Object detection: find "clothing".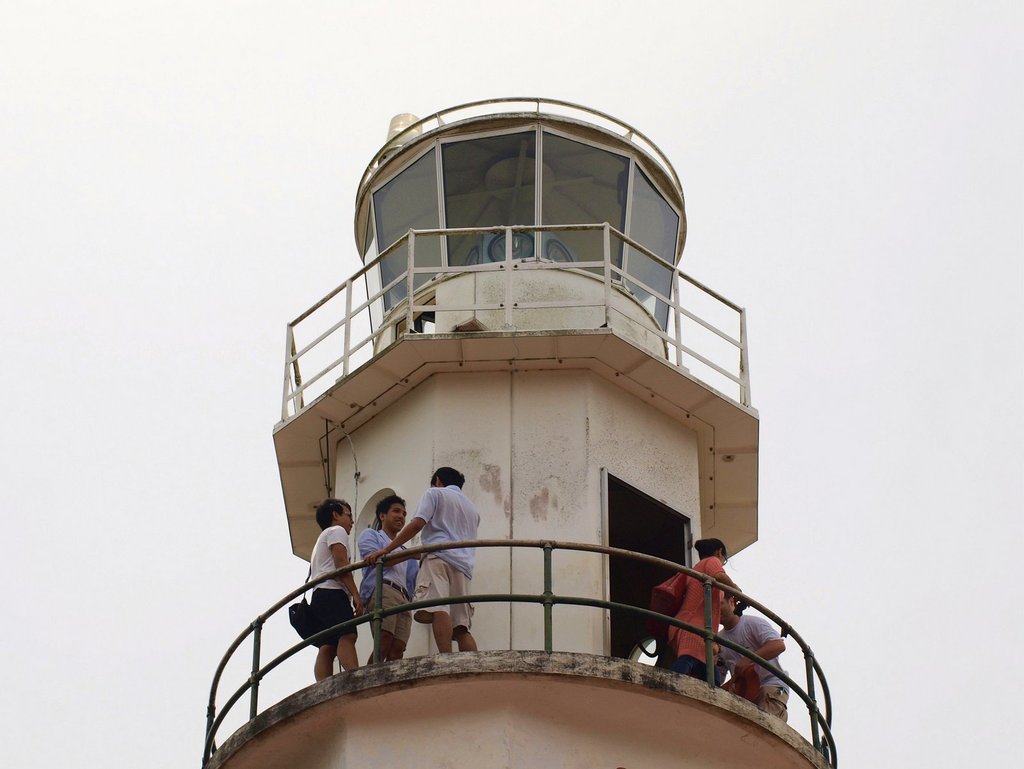
(x1=355, y1=528, x2=417, y2=642).
